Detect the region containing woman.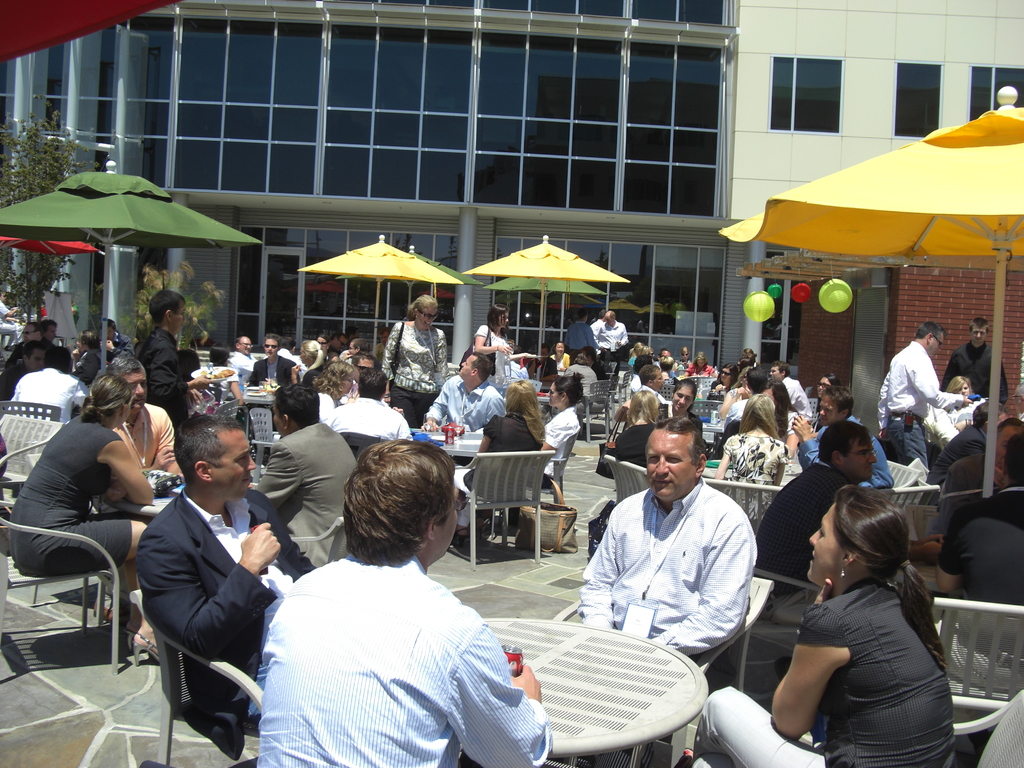
(712, 392, 787, 527).
